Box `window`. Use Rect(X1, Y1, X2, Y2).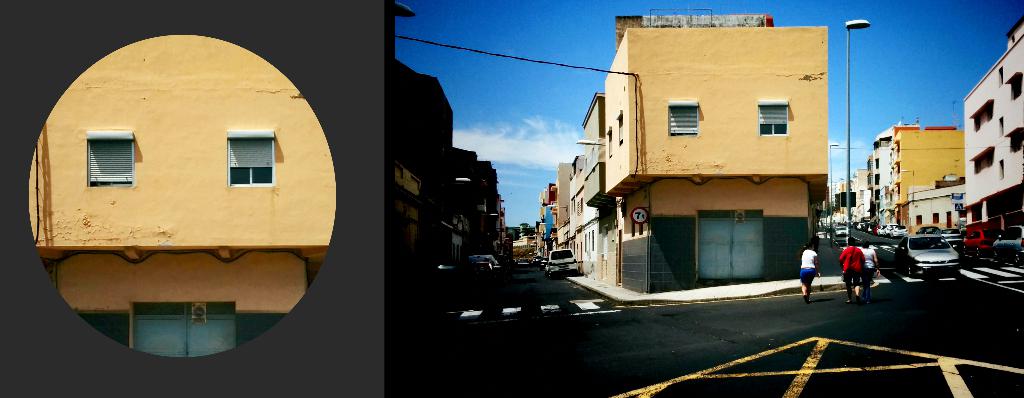
Rect(970, 99, 995, 130).
